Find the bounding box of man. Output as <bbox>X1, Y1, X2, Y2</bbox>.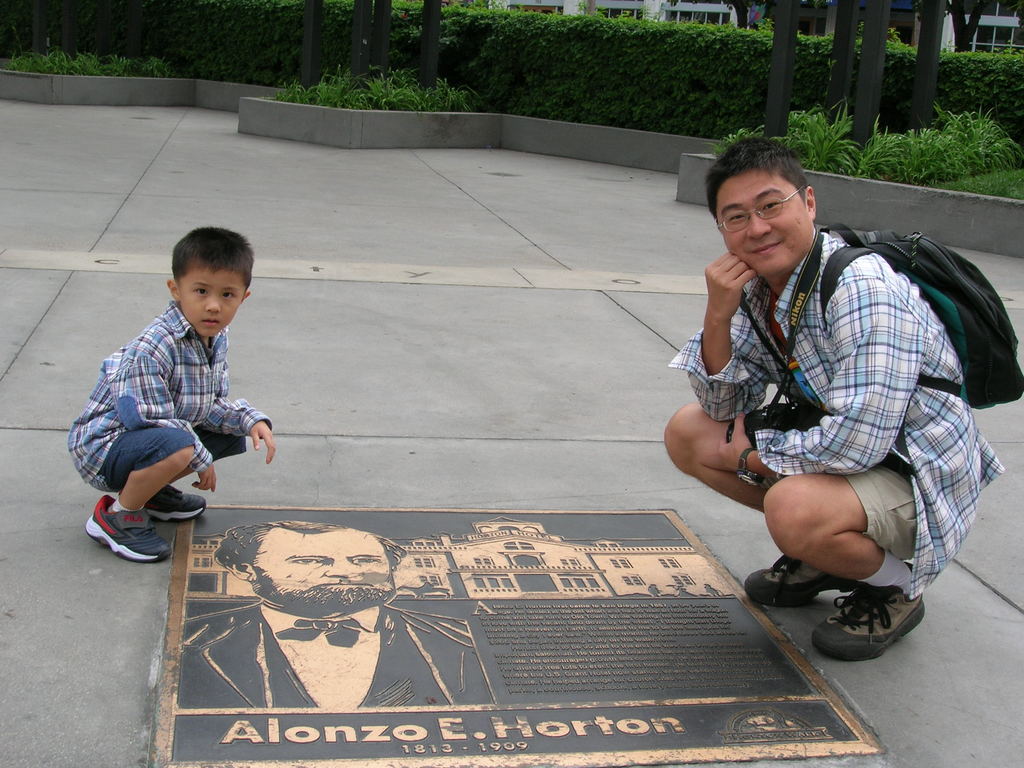
<bbox>668, 159, 1003, 646</bbox>.
